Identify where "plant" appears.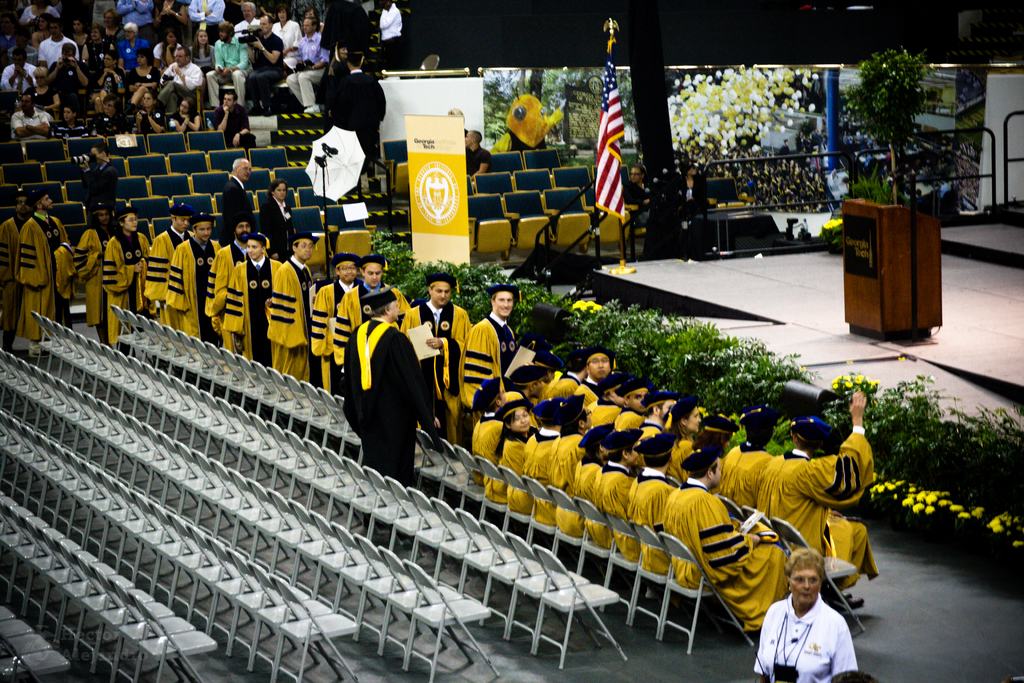
Appears at x1=475 y1=67 x2=522 y2=149.
